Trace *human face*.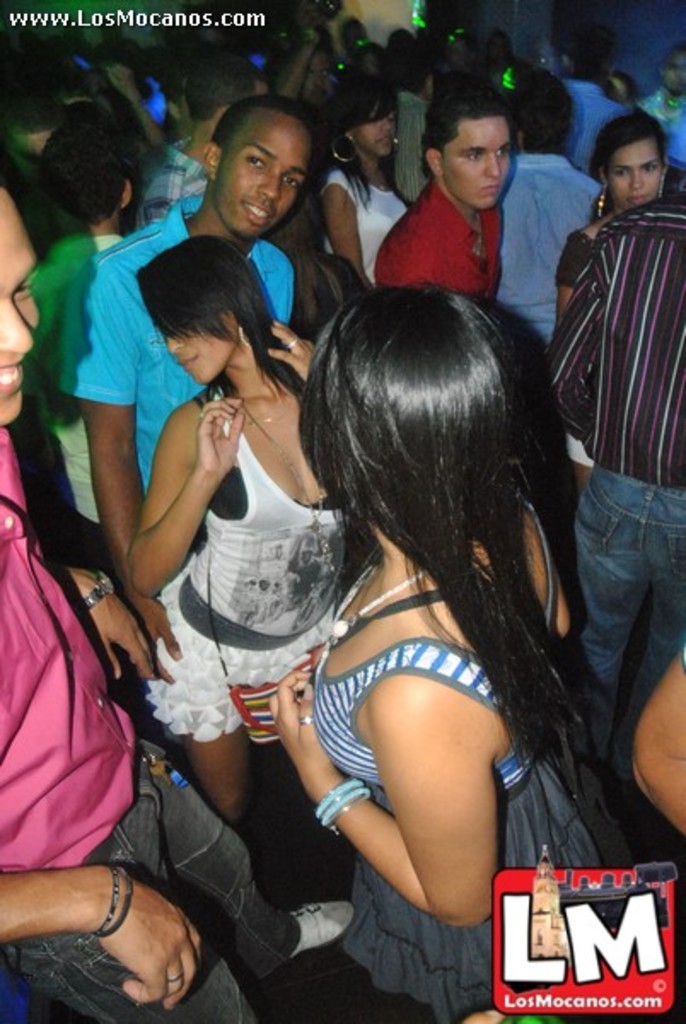
Traced to [x1=166, y1=329, x2=237, y2=391].
